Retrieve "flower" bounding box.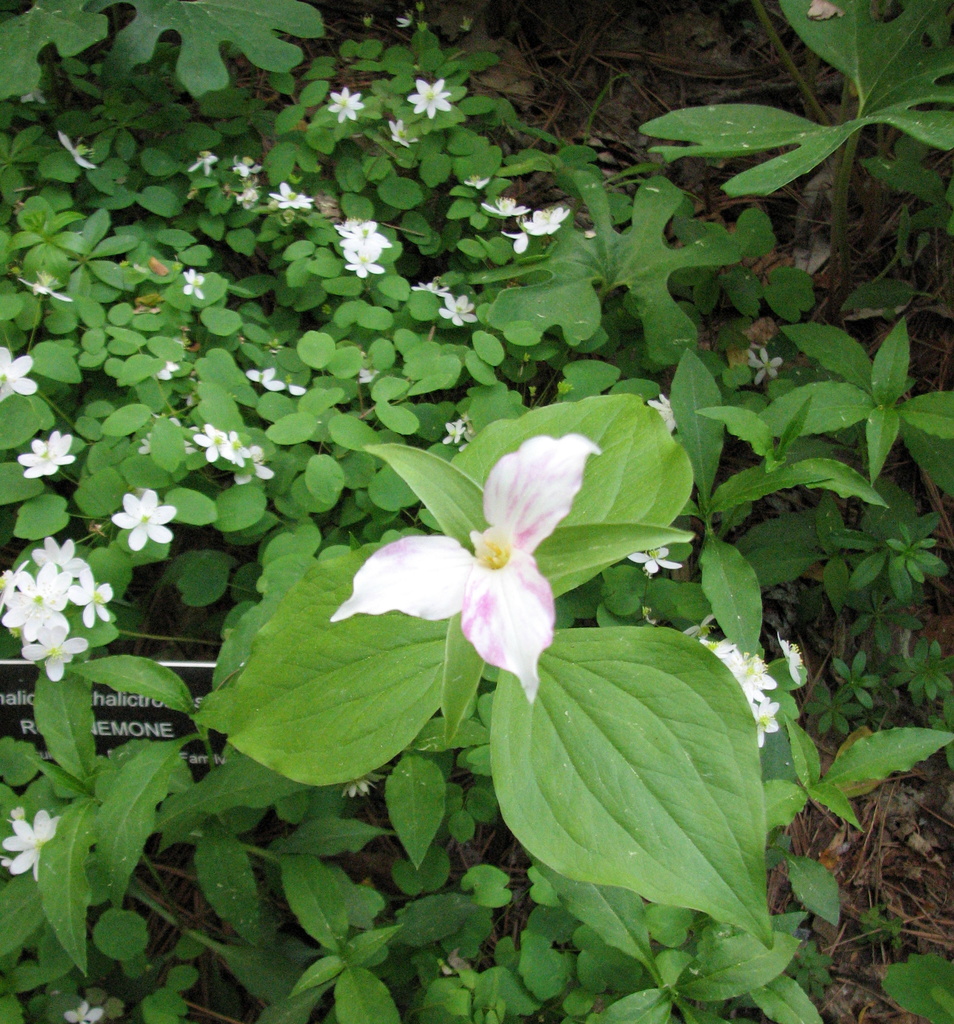
Bounding box: bbox(14, 431, 76, 480).
